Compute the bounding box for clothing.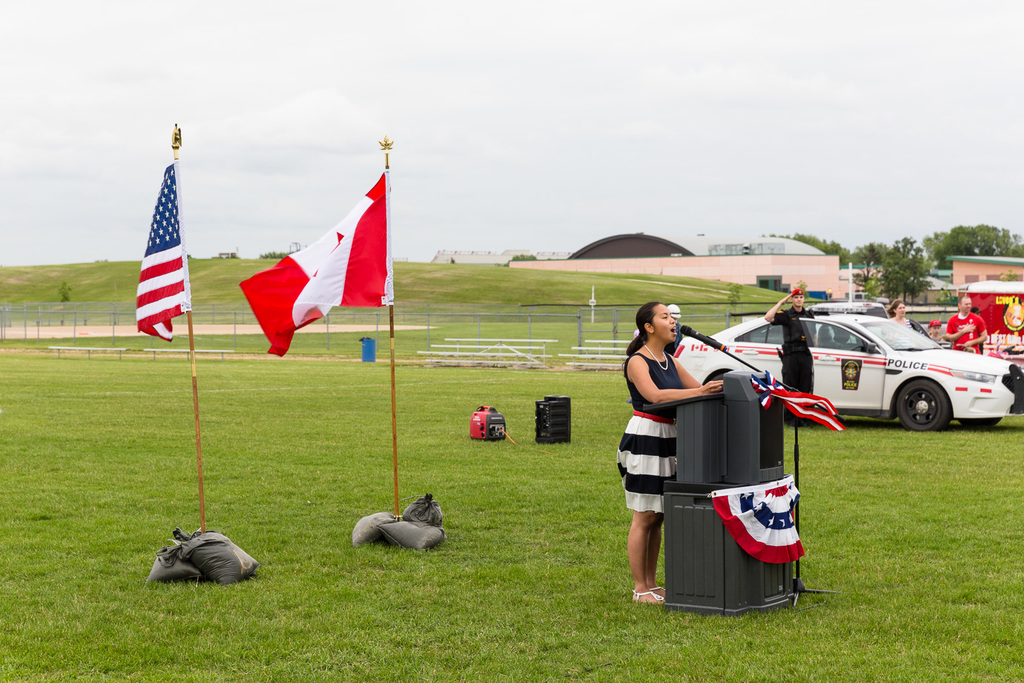
942 310 987 356.
